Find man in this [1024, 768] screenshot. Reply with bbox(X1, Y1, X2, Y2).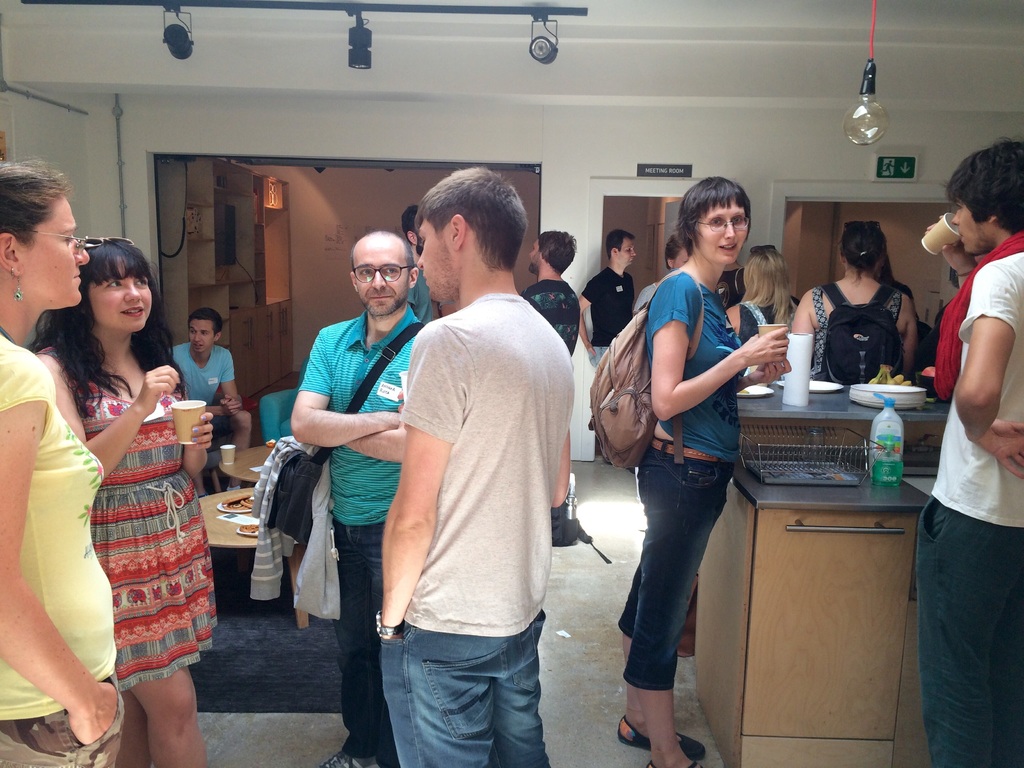
bbox(166, 307, 250, 492).
